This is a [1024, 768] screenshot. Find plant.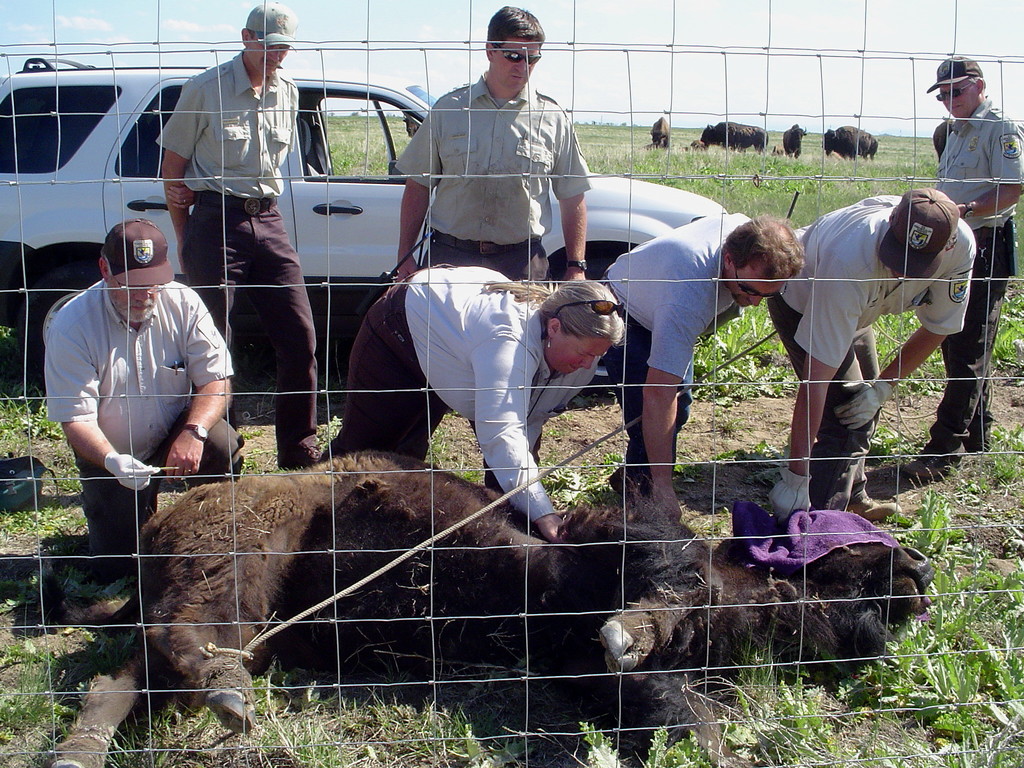
Bounding box: select_region(948, 422, 1023, 500).
